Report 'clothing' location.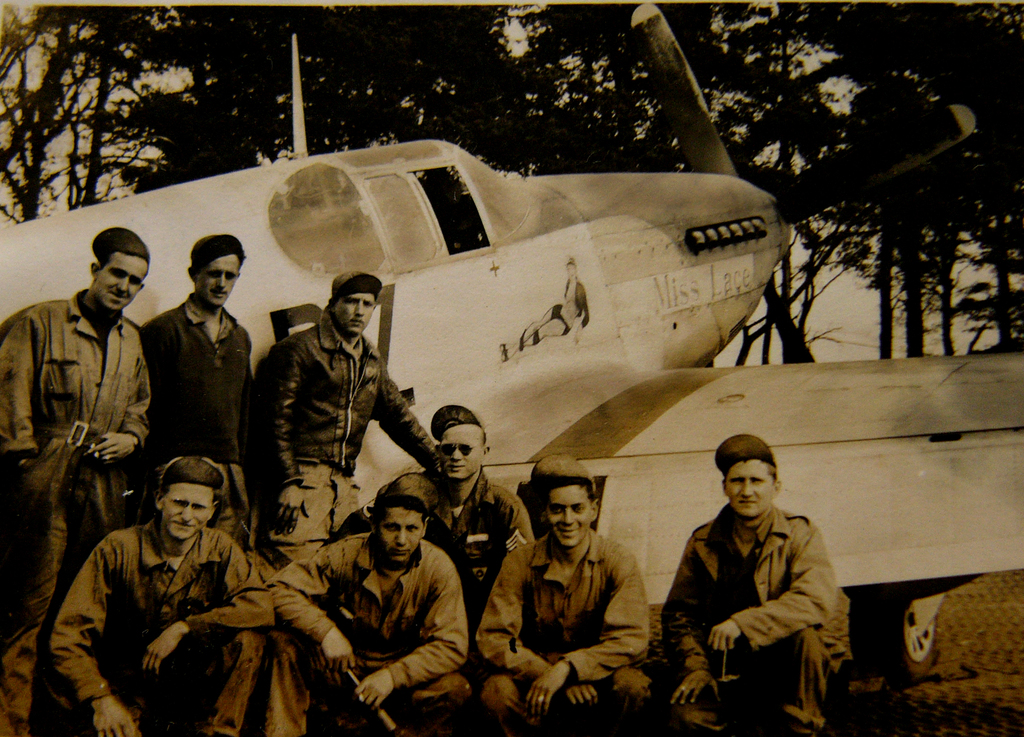
Report: l=10, t=246, r=154, b=608.
